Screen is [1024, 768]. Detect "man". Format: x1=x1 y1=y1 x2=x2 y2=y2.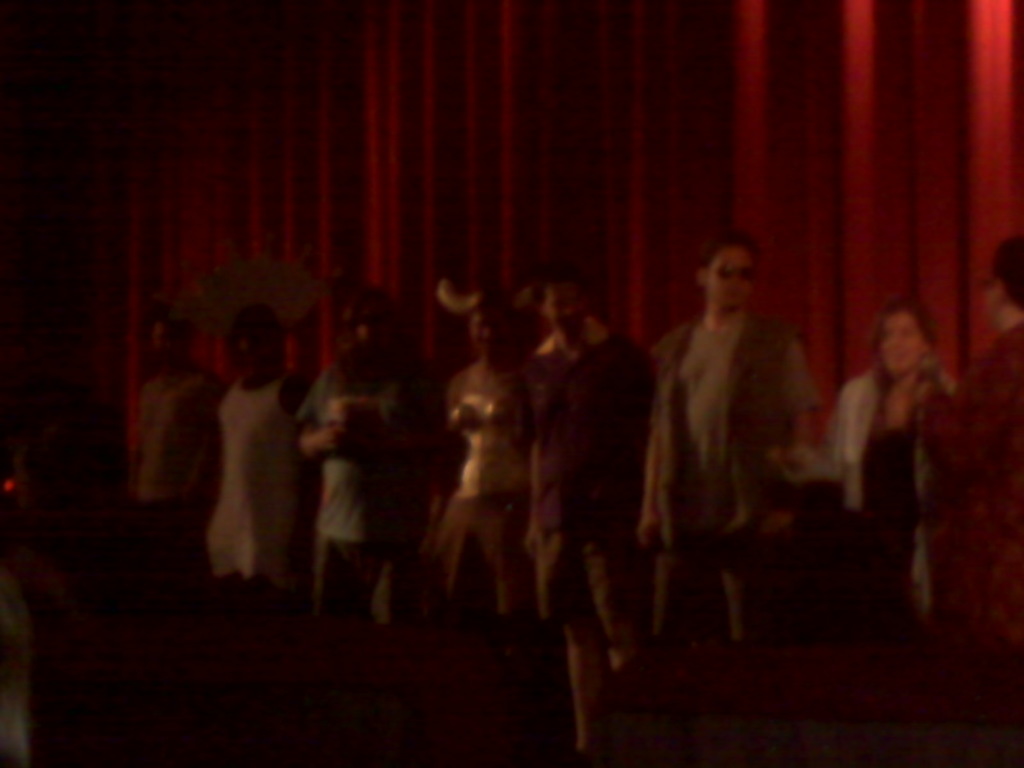
x1=636 y1=225 x2=833 y2=652.
